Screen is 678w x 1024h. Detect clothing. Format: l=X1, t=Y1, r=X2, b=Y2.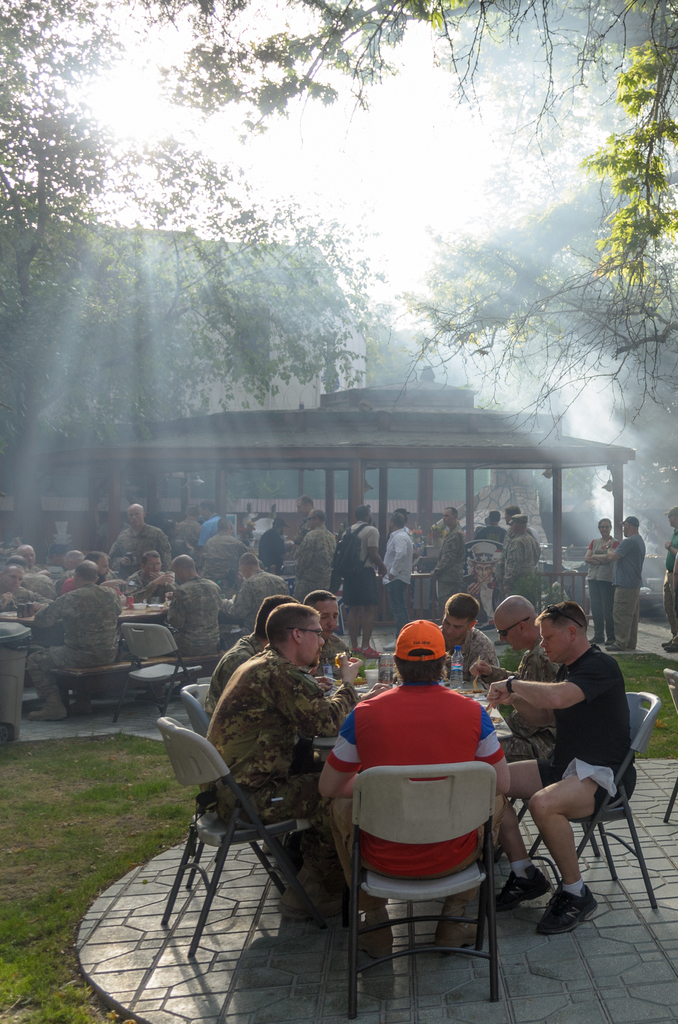
l=203, t=635, r=264, b=714.
